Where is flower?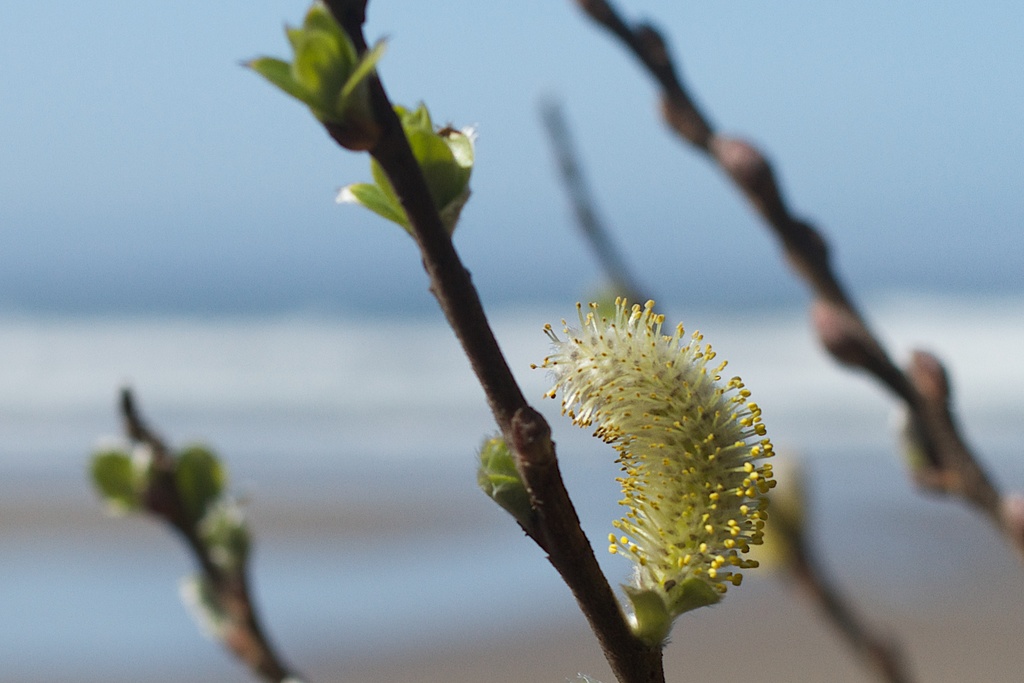
558:285:798:623.
